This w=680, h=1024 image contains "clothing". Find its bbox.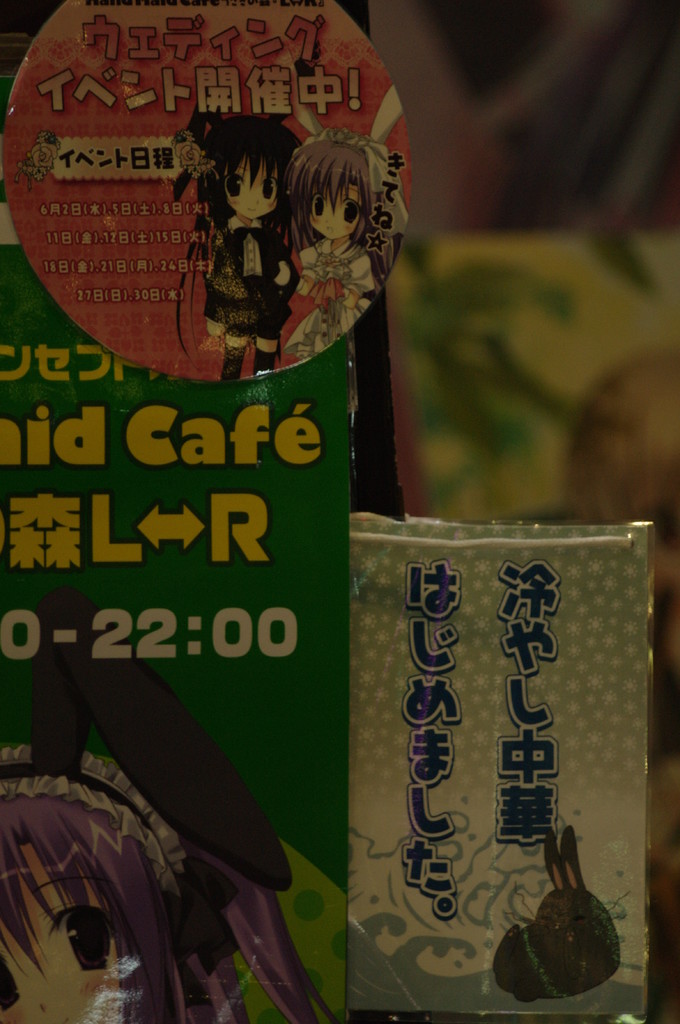
<region>201, 207, 303, 340</region>.
